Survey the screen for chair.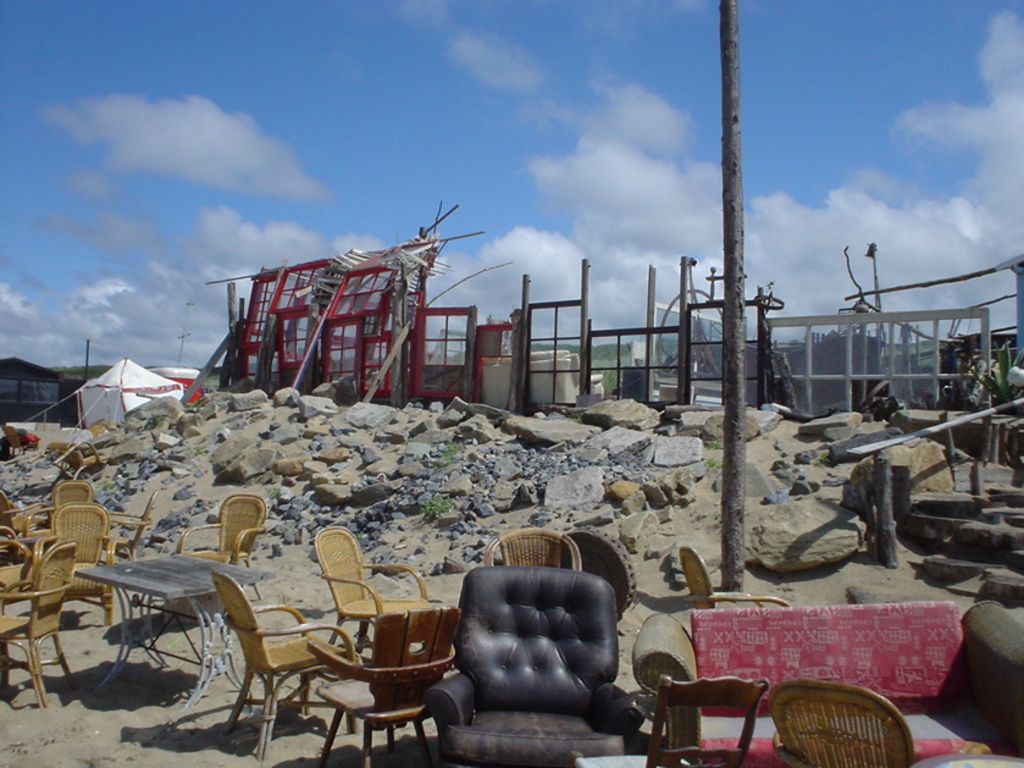
Survey found: [205, 570, 365, 753].
